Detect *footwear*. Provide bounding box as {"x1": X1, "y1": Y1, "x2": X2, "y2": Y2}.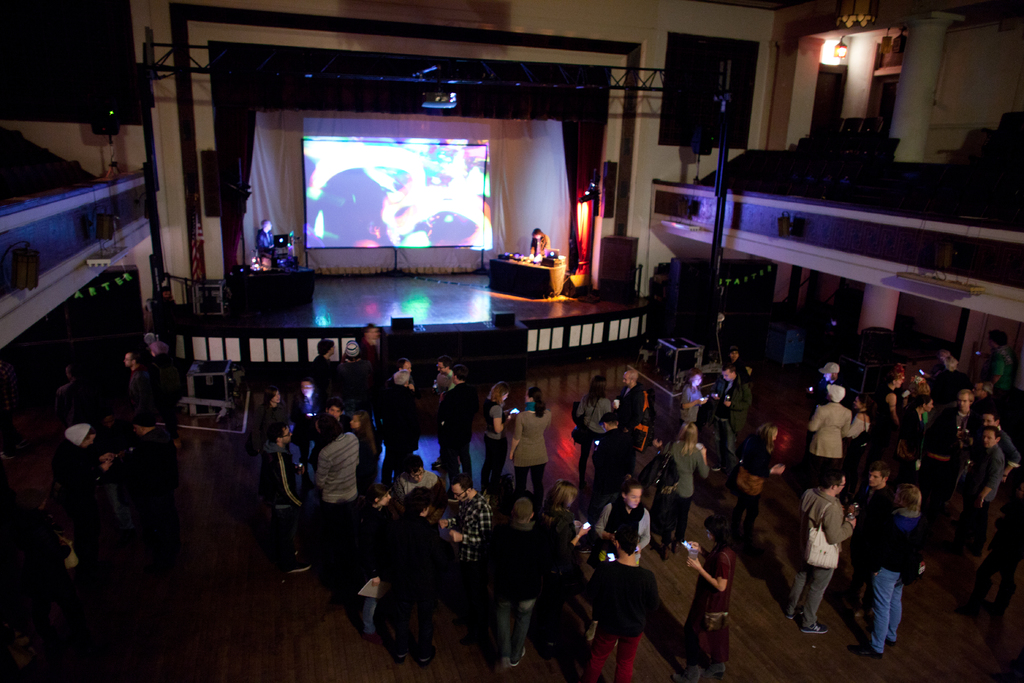
{"x1": 660, "y1": 539, "x2": 666, "y2": 561}.
